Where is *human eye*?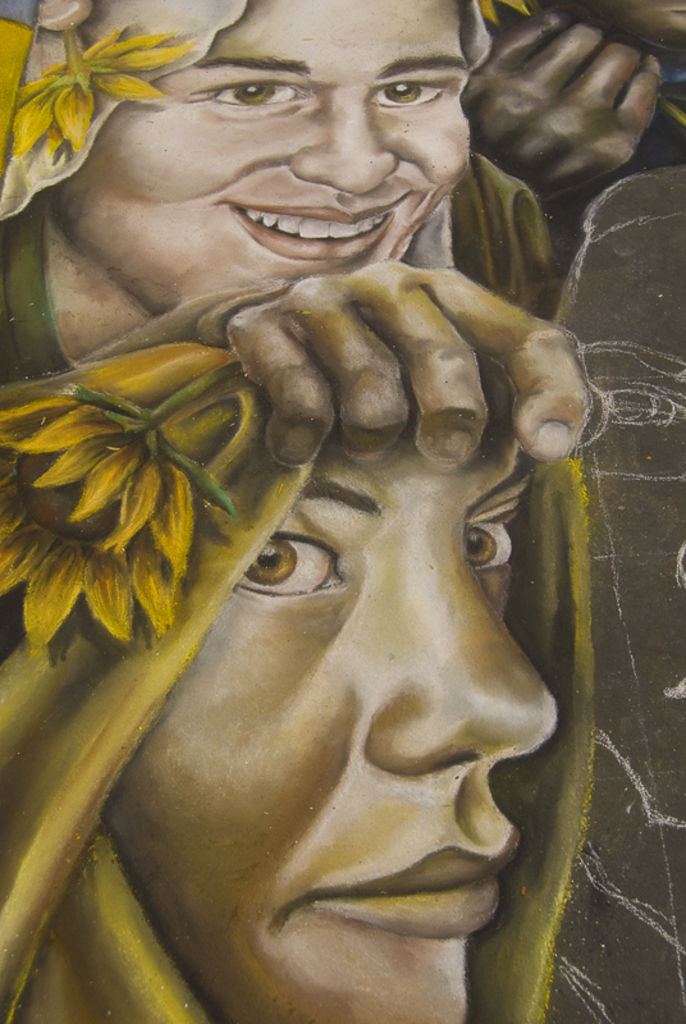
BBox(374, 74, 463, 115).
